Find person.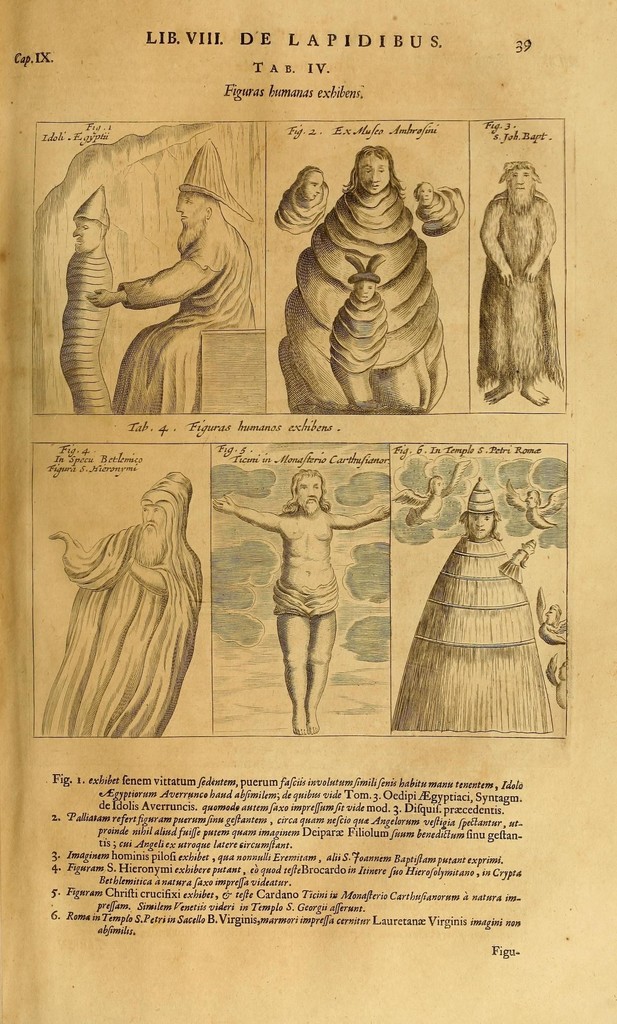
(x1=87, y1=140, x2=257, y2=416).
